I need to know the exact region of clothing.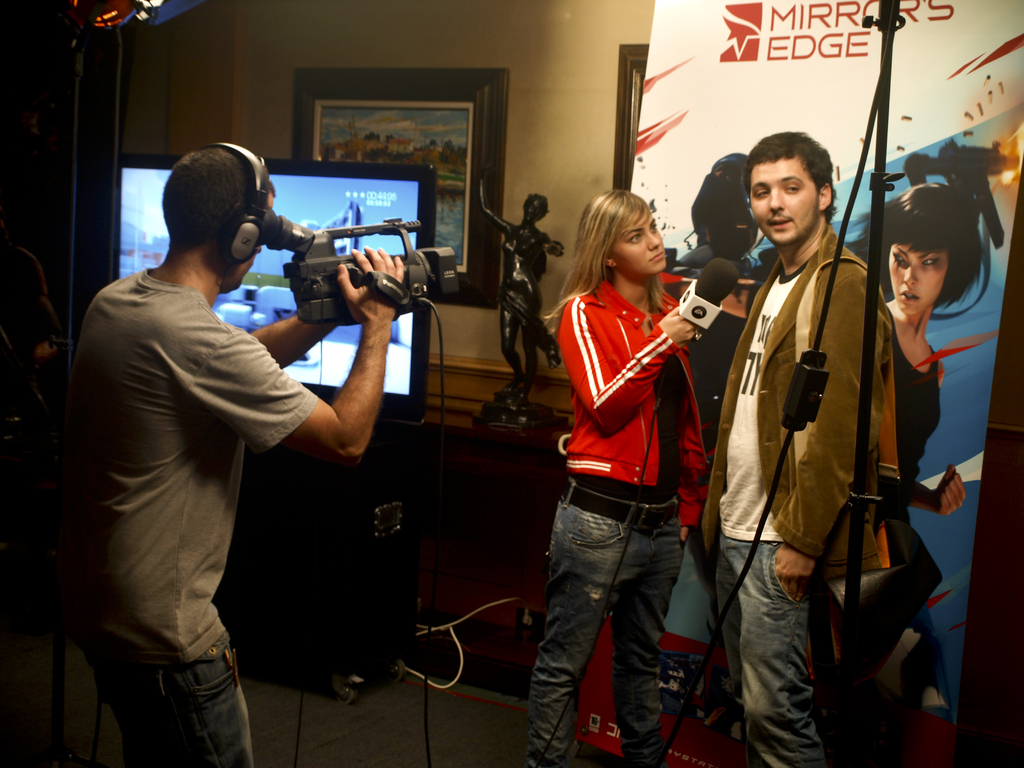
Region: {"x1": 671, "y1": 261, "x2": 755, "y2": 767}.
